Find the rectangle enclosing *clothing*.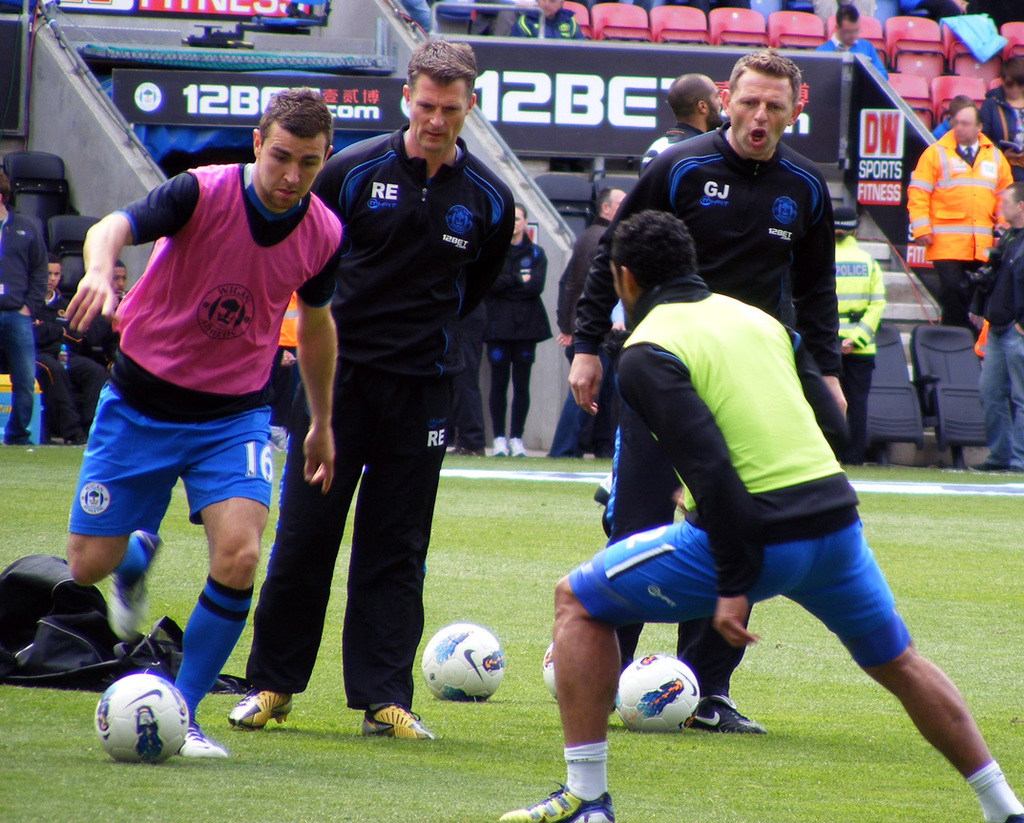
locate(567, 272, 911, 670).
